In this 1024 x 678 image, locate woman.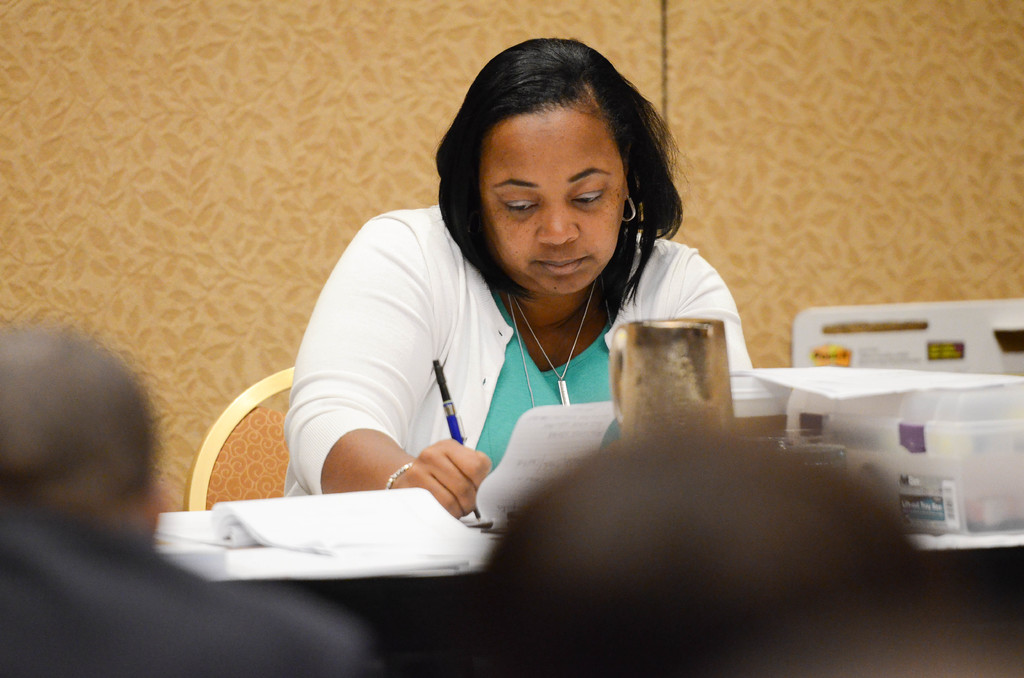
Bounding box: Rect(353, 52, 765, 519).
